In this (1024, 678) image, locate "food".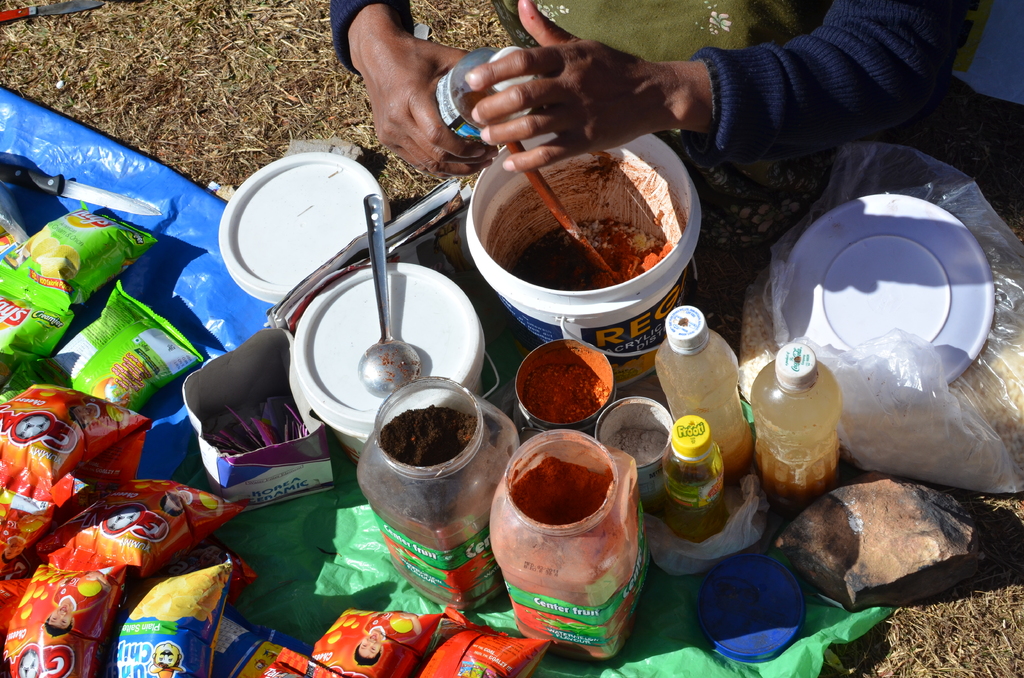
Bounding box: <bbox>668, 325, 740, 470</bbox>.
